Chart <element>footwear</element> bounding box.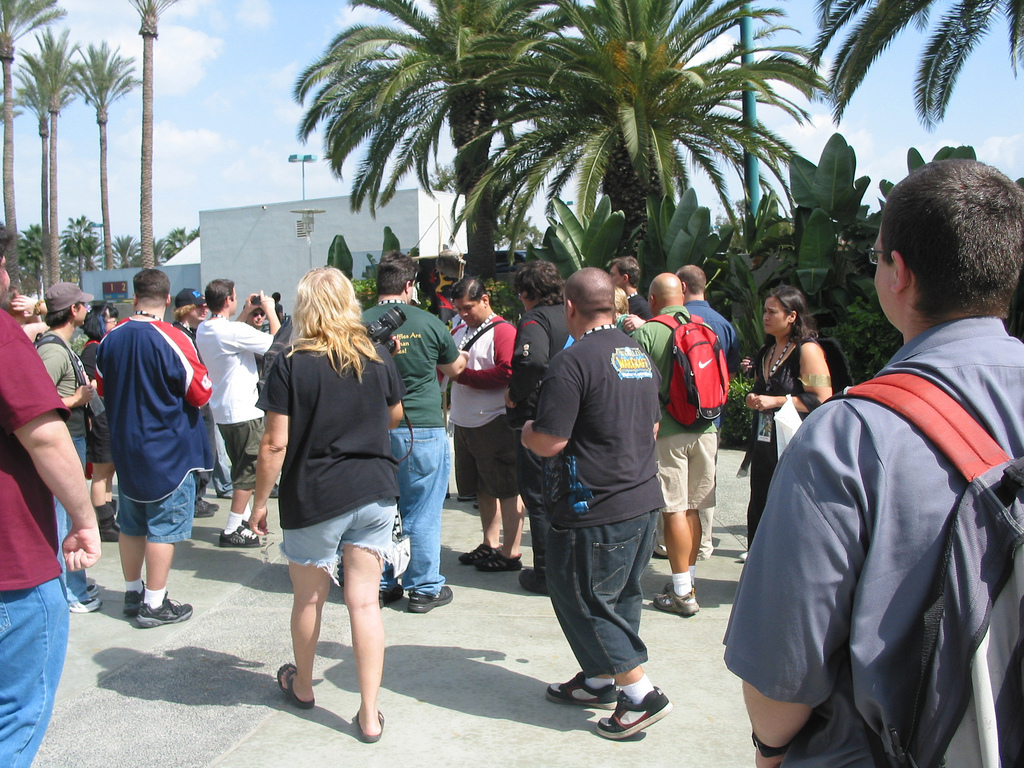
Charted: <region>221, 521, 265, 549</region>.
